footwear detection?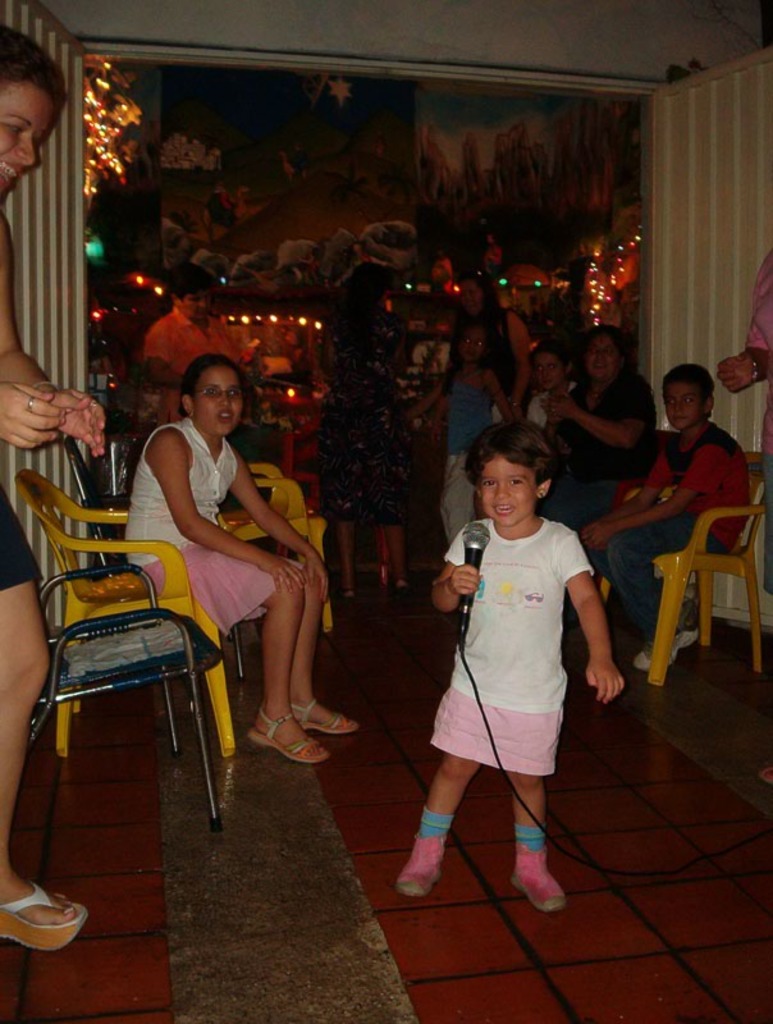
{"left": 0, "top": 874, "right": 87, "bottom": 955}
